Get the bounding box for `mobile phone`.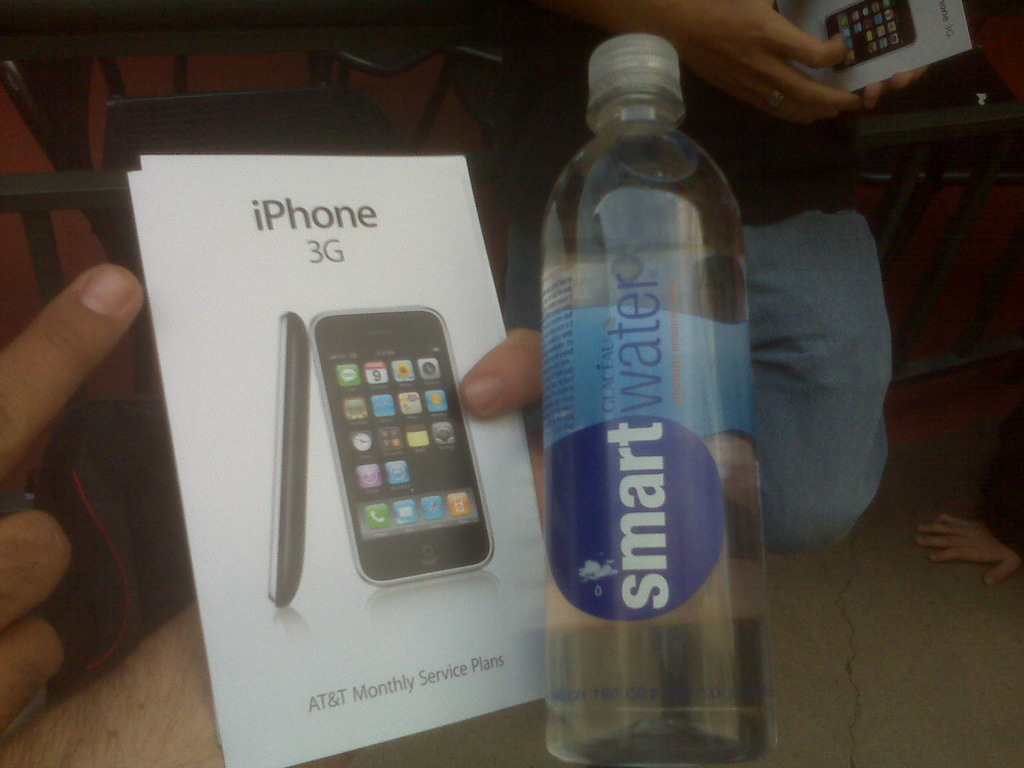
307, 306, 499, 589.
